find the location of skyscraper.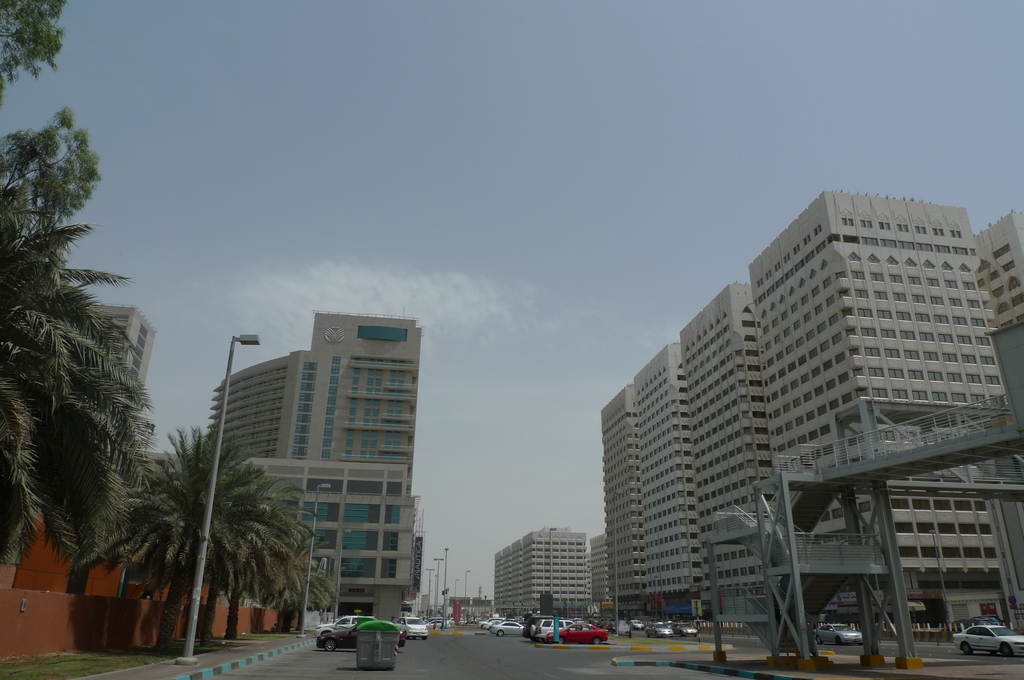
Location: 186, 307, 425, 625.
